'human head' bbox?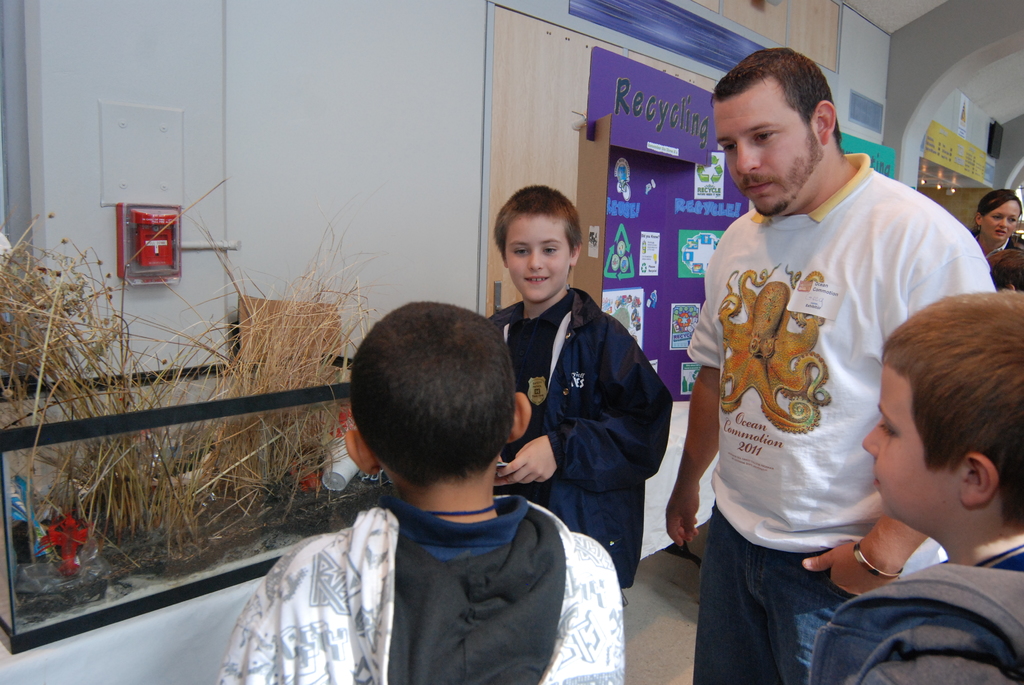
l=341, t=300, r=532, b=515
